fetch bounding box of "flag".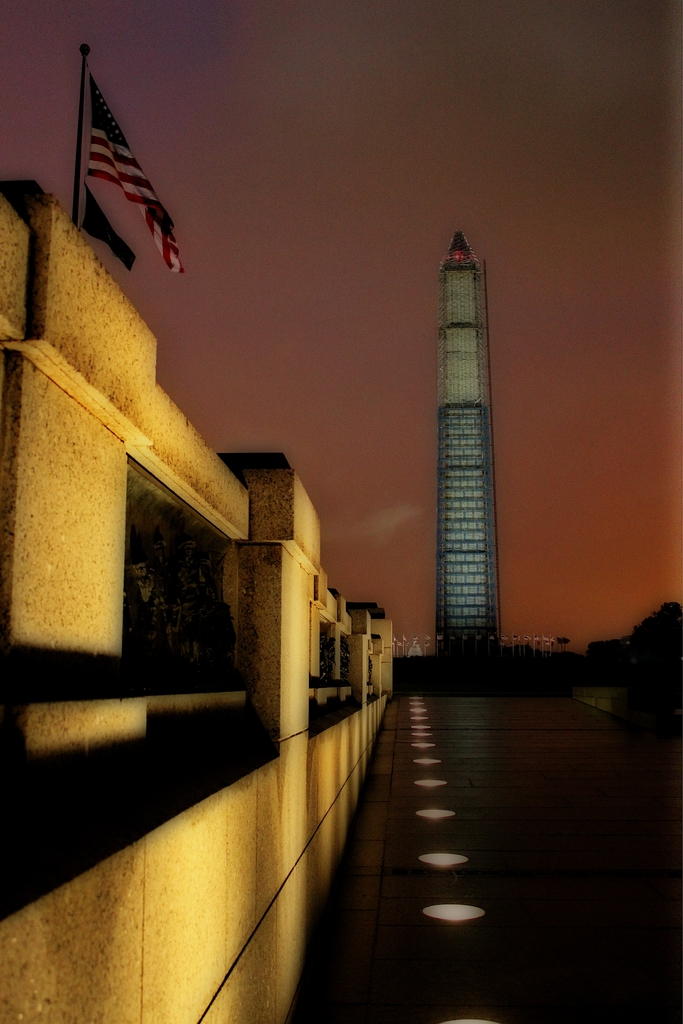
Bbox: crop(77, 71, 195, 271).
